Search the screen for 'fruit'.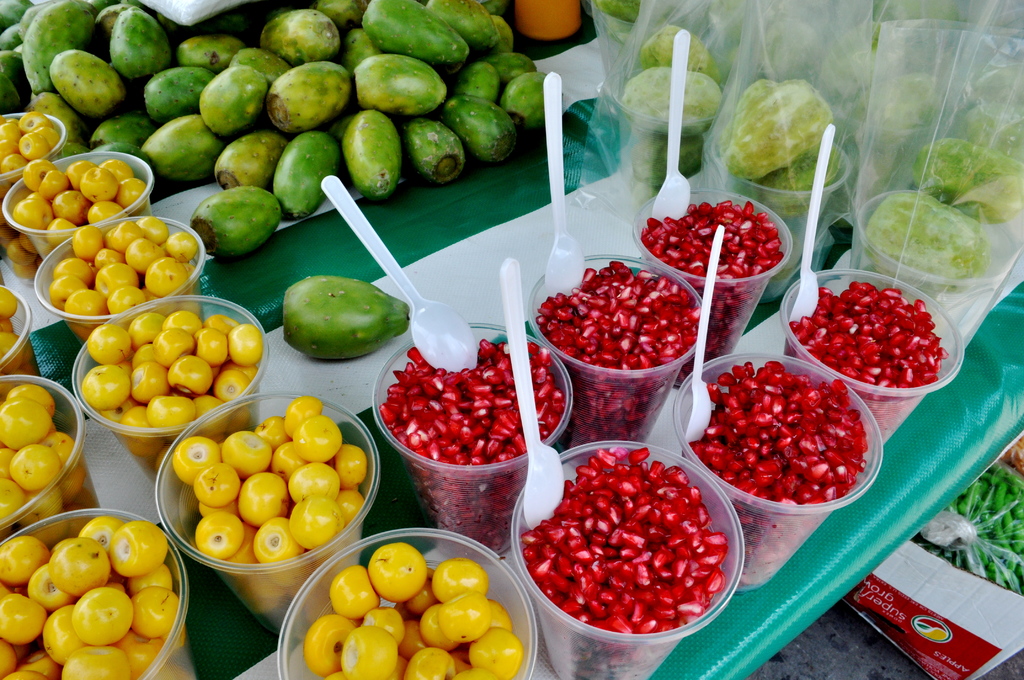
Found at <box>621,69,724,139</box>.
